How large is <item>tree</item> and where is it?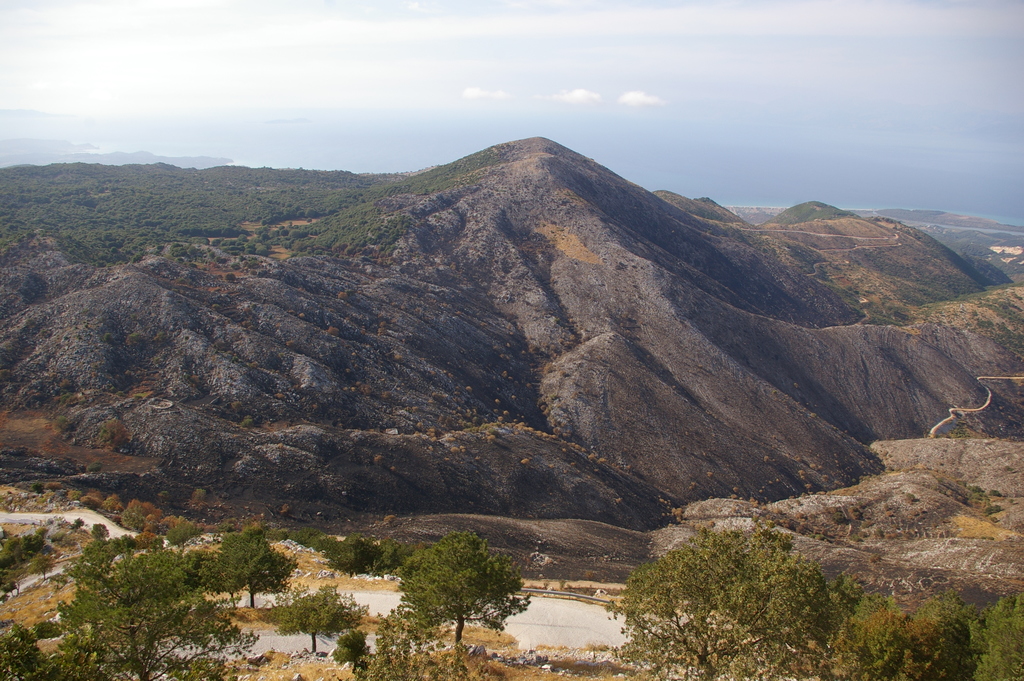
Bounding box: left=332, top=613, right=460, bottom=680.
